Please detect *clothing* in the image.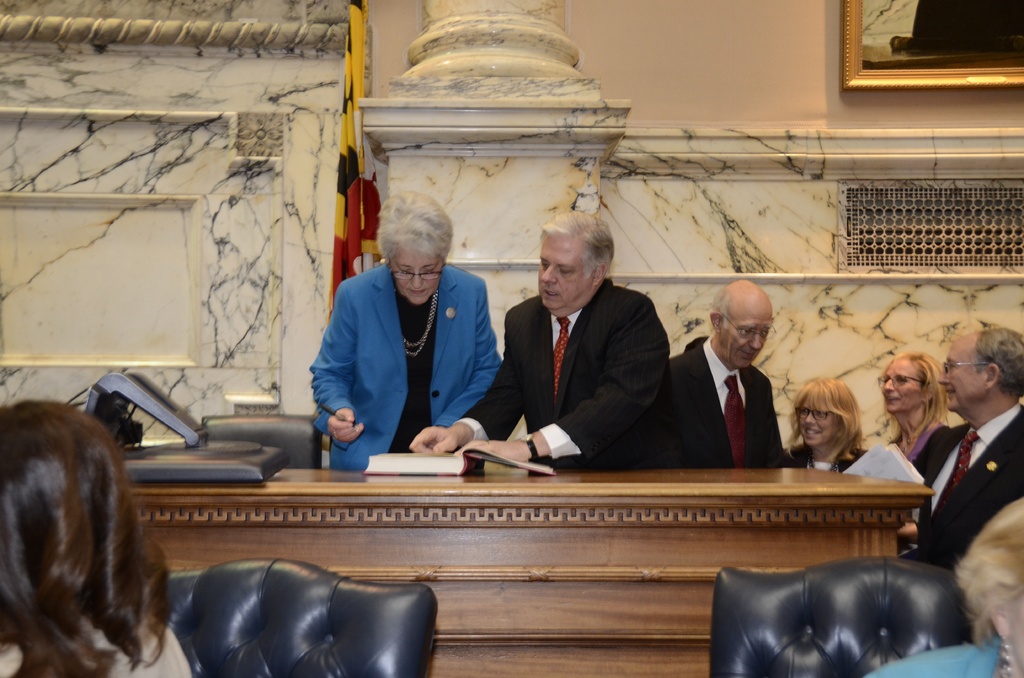
(left=308, top=263, right=499, bottom=471).
